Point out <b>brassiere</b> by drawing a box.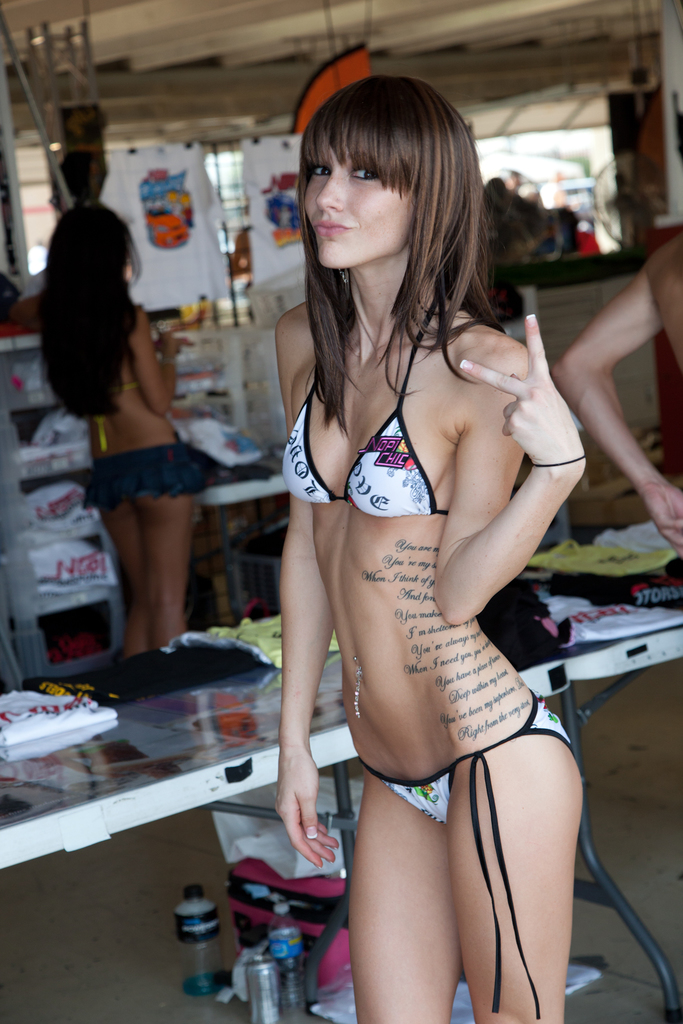
<region>277, 300, 455, 523</region>.
